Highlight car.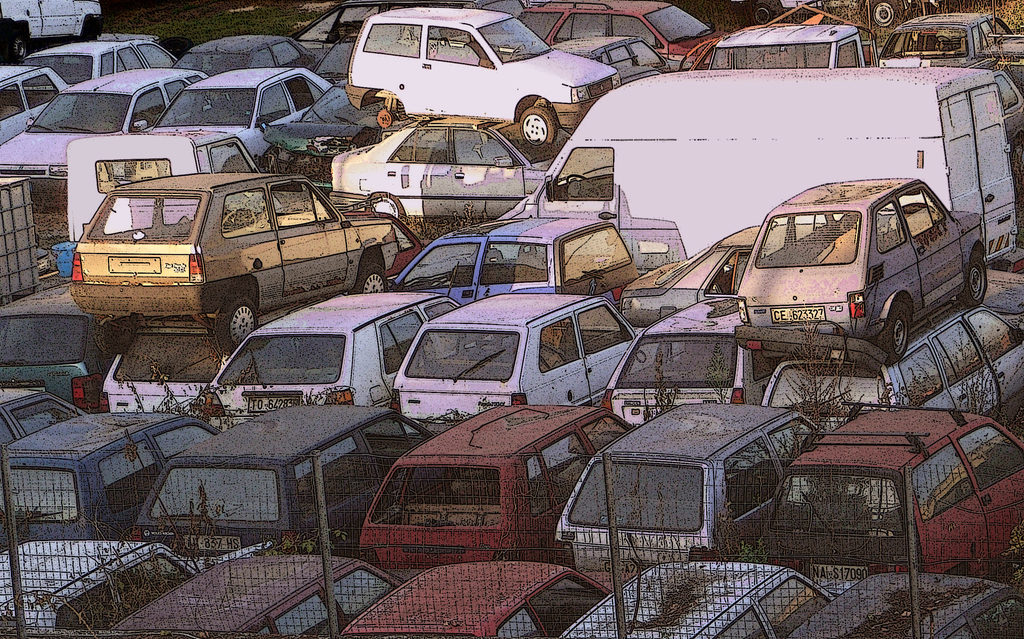
Highlighted region: (left=602, top=311, right=788, bottom=427).
